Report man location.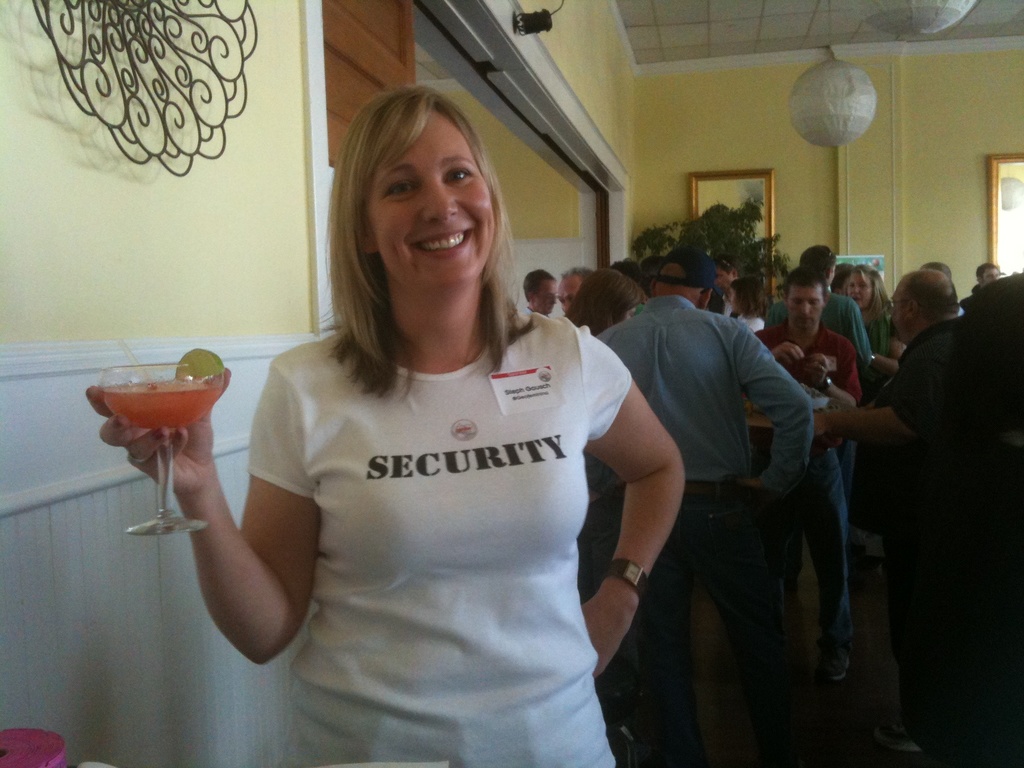
Report: bbox(765, 240, 867, 363).
